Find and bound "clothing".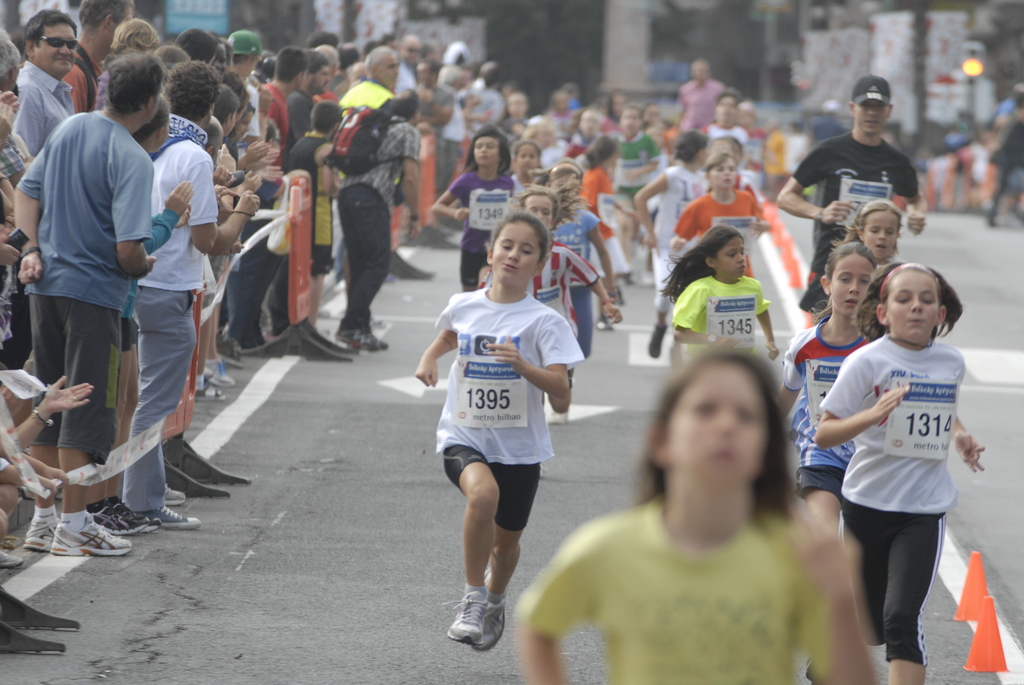
Bound: 681,193,767,242.
